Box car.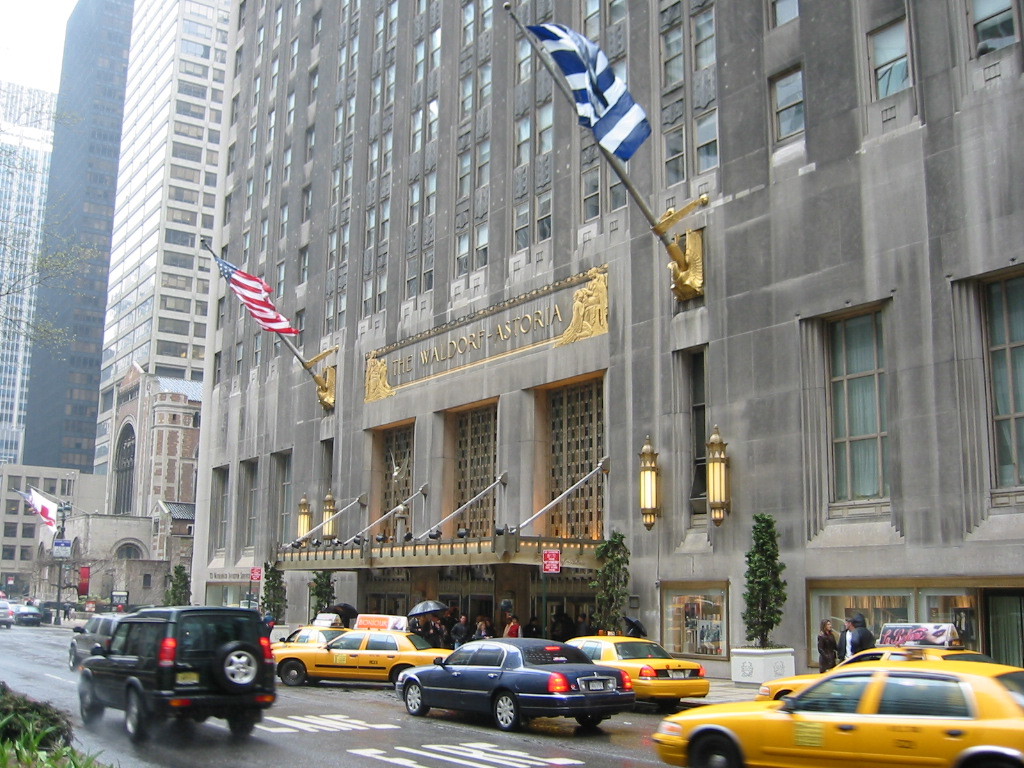
x1=18, y1=606, x2=45, y2=628.
